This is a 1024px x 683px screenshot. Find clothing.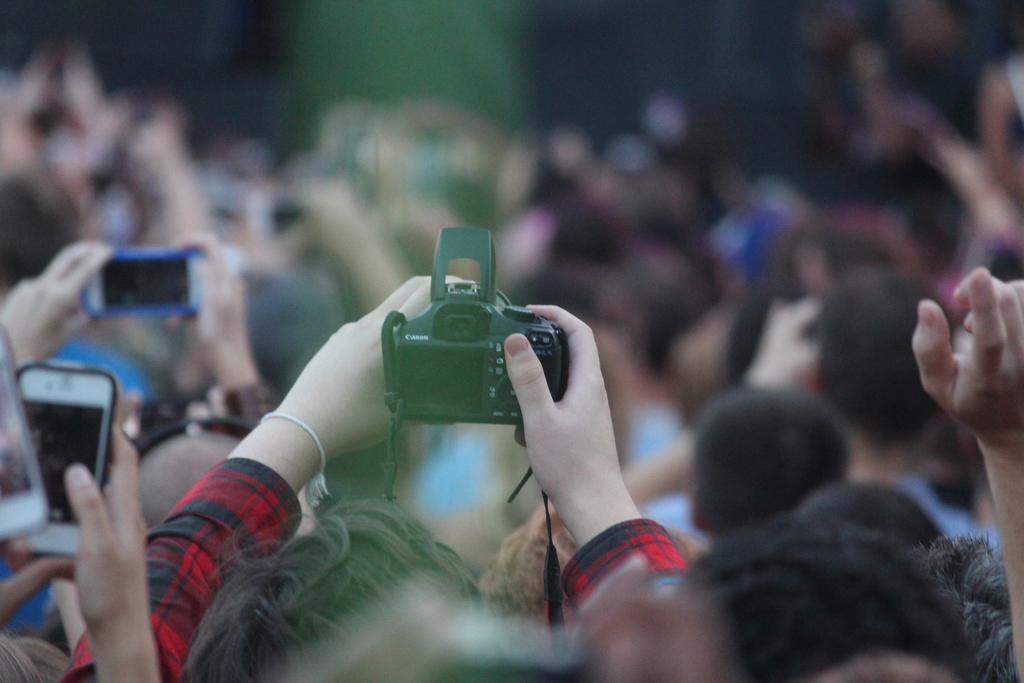
Bounding box: Rect(57, 459, 726, 682).
